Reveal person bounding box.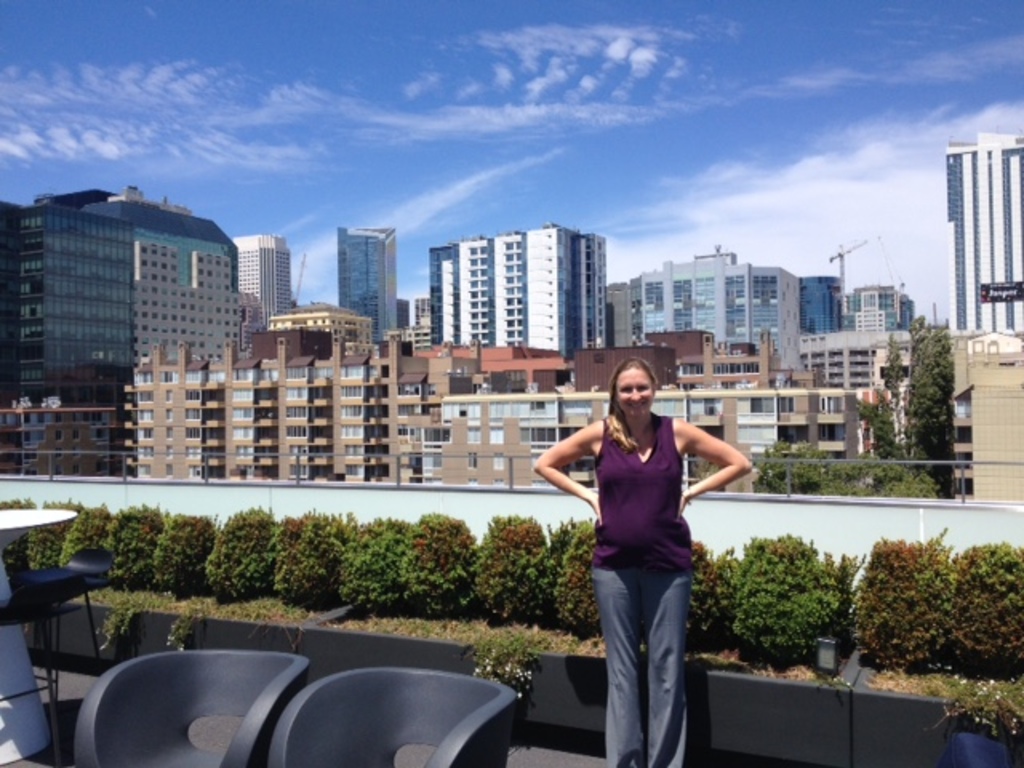
Revealed: x1=558, y1=336, x2=733, y2=746.
